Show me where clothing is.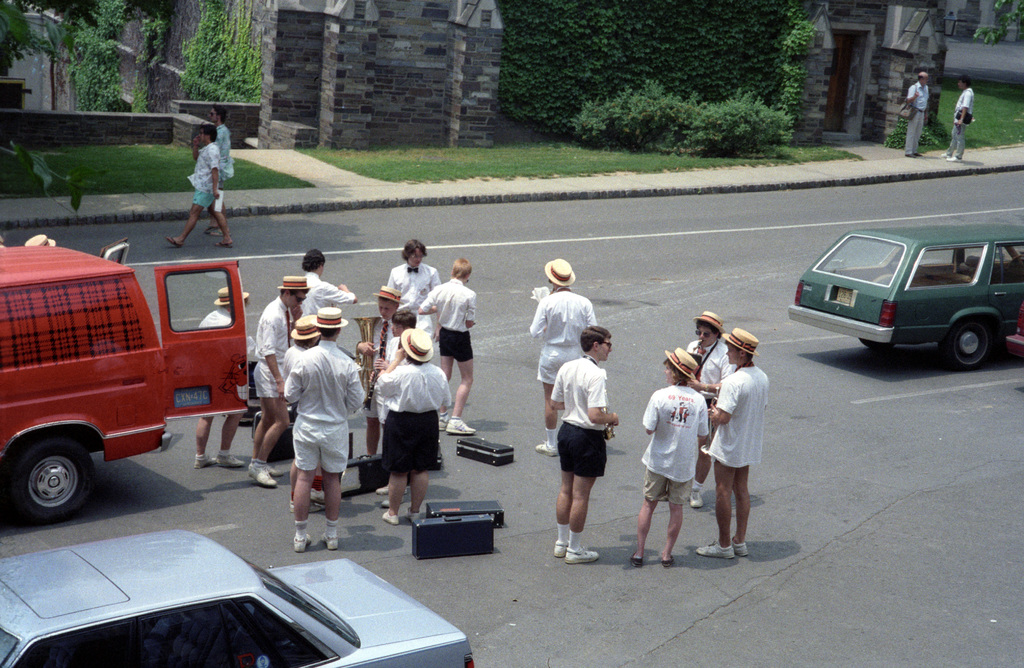
clothing is at 419/276/476/365.
